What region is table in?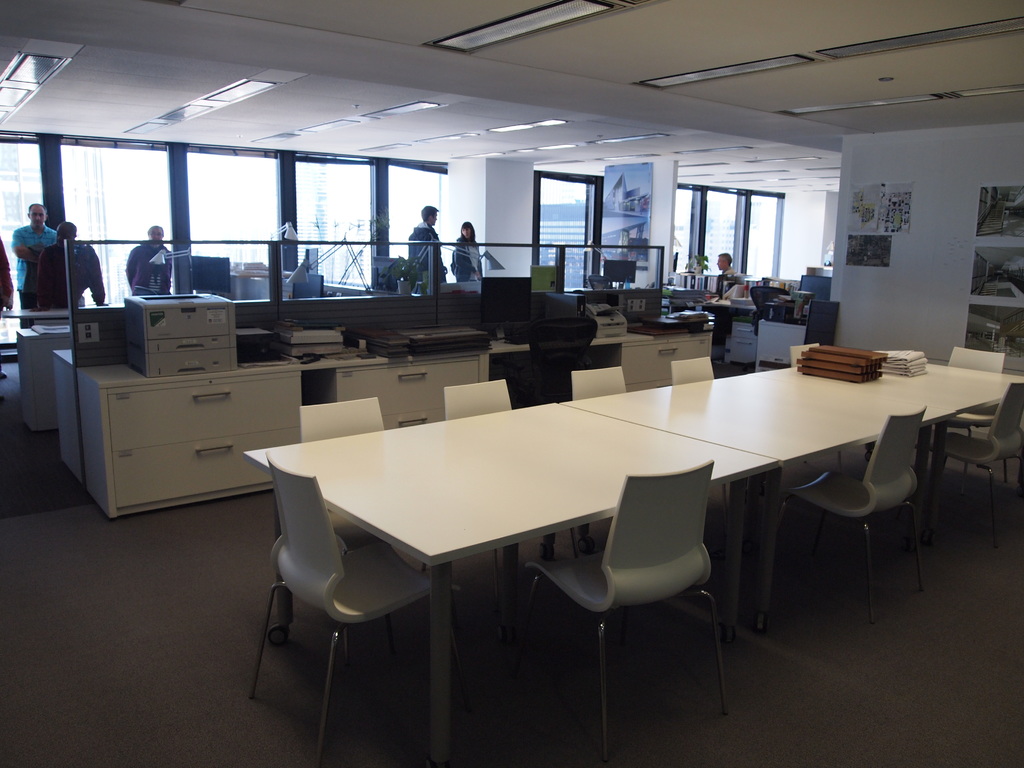
{"x1": 79, "y1": 333, "x2": 489, "y2": 522}.
